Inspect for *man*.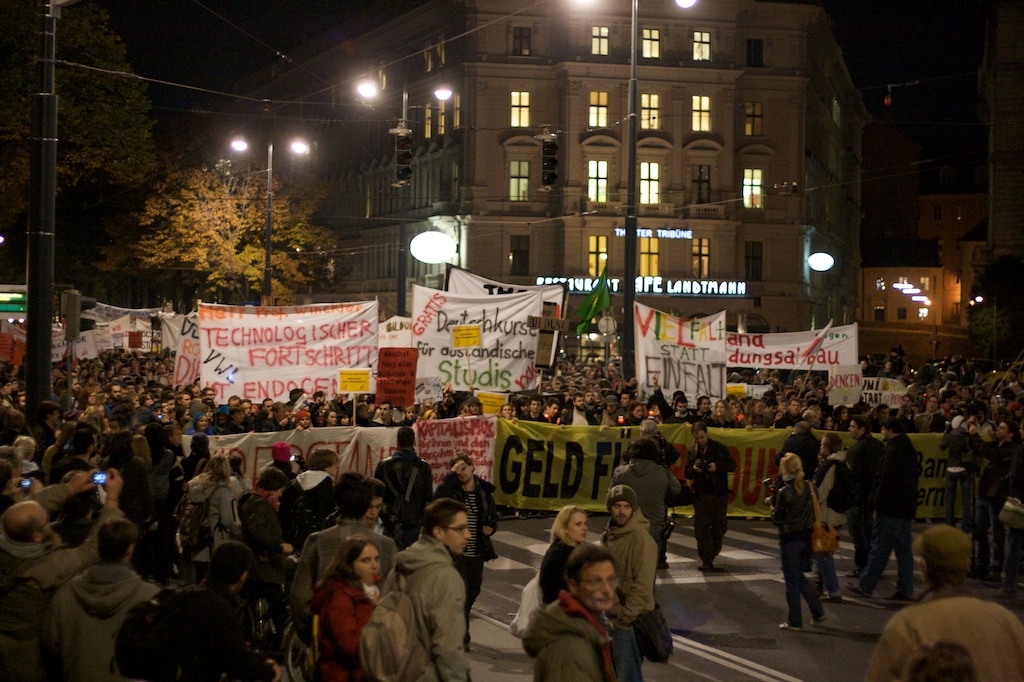
Inspection: <box>629,415,688,469</box>.
